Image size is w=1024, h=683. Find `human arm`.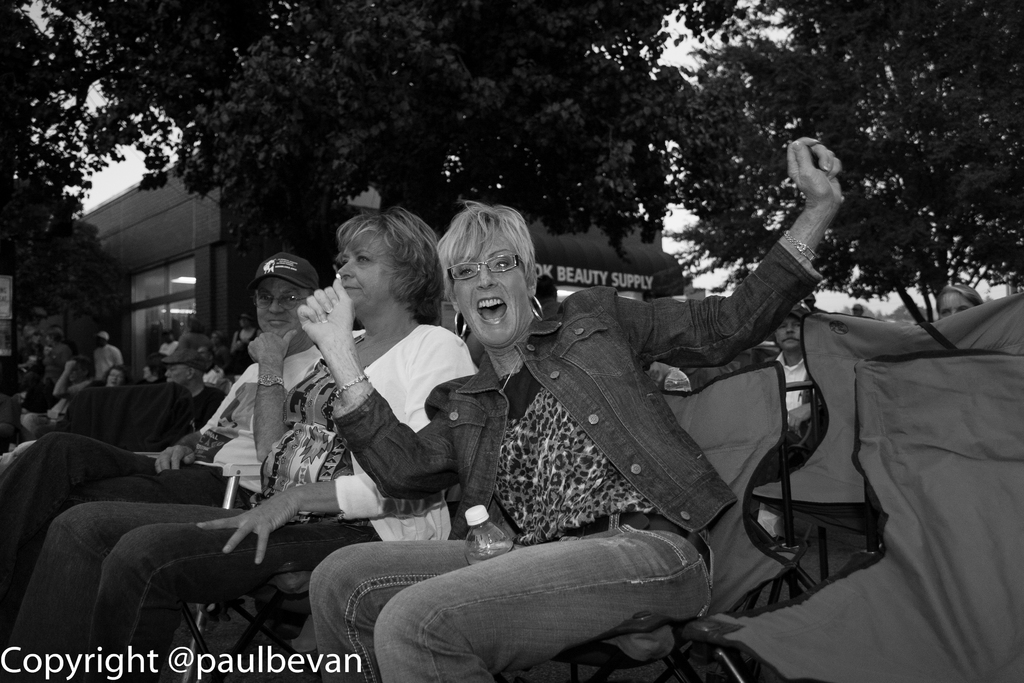
left=161, top=359, right=247, bottom=473.
